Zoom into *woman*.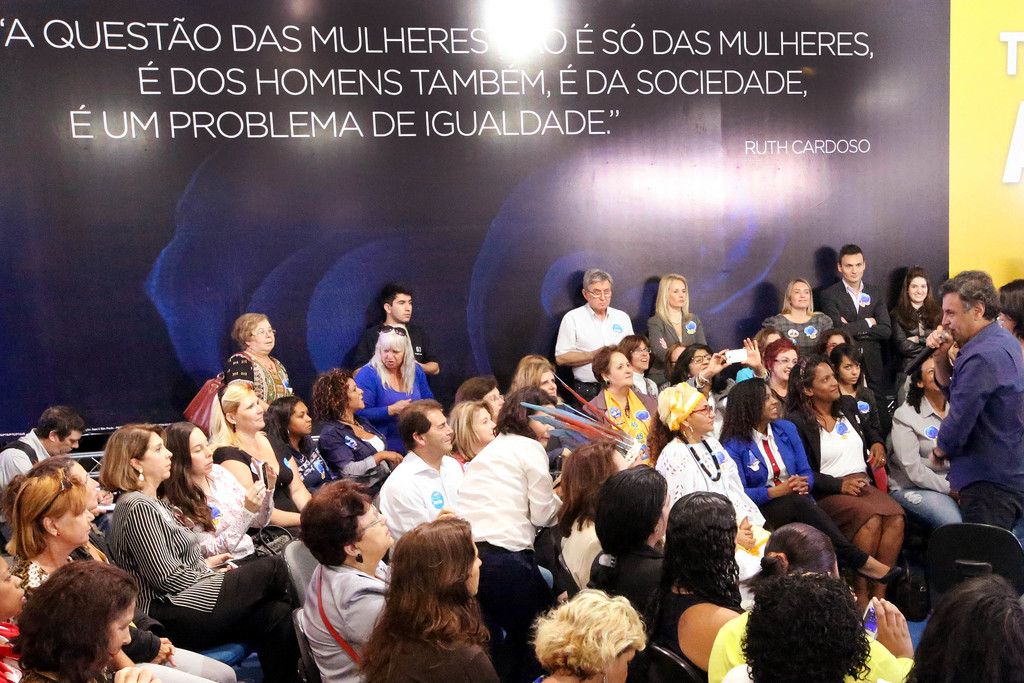
Zoom target: 519:352:557:402.
